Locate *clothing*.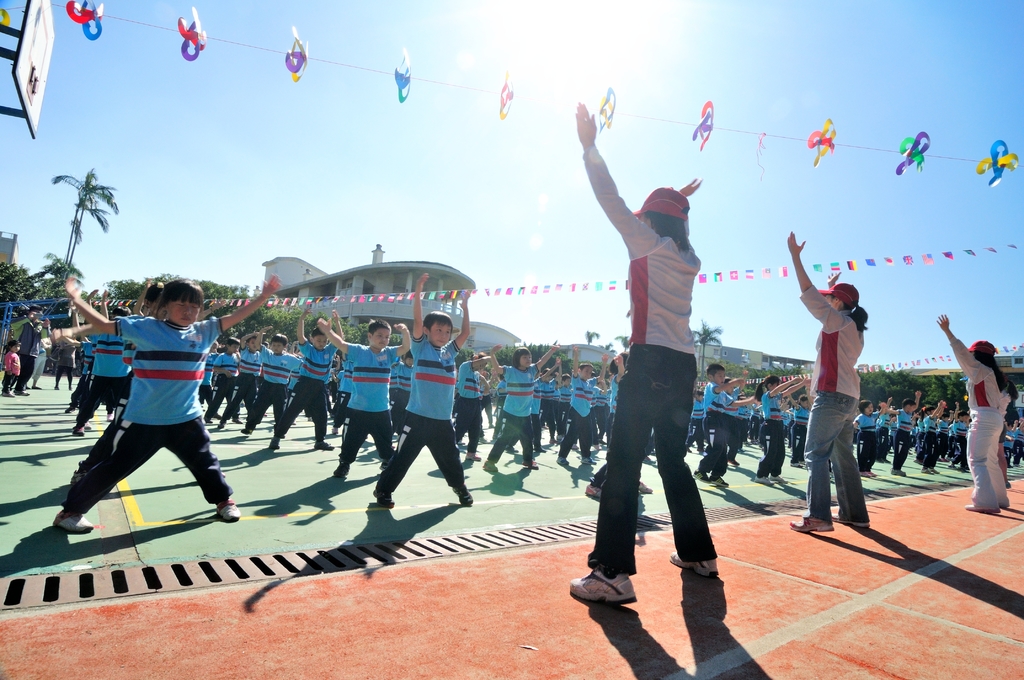
Bounding box: BBox(2, 352, 14, 391).
